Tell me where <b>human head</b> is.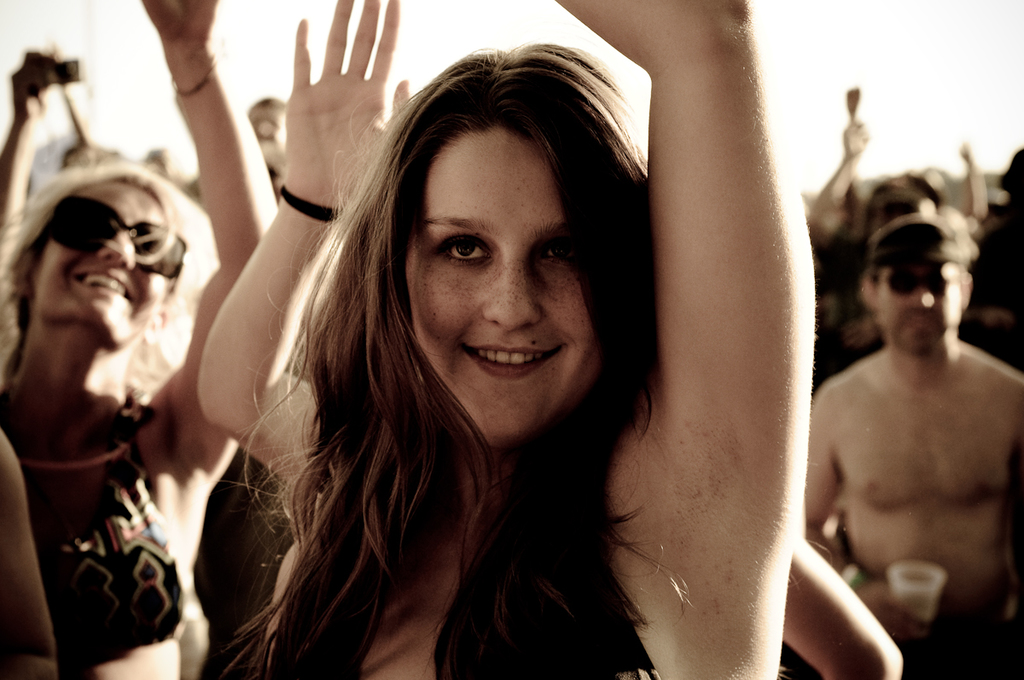
<b>human head</b> is at bbox(0, 161, 215, 352).
